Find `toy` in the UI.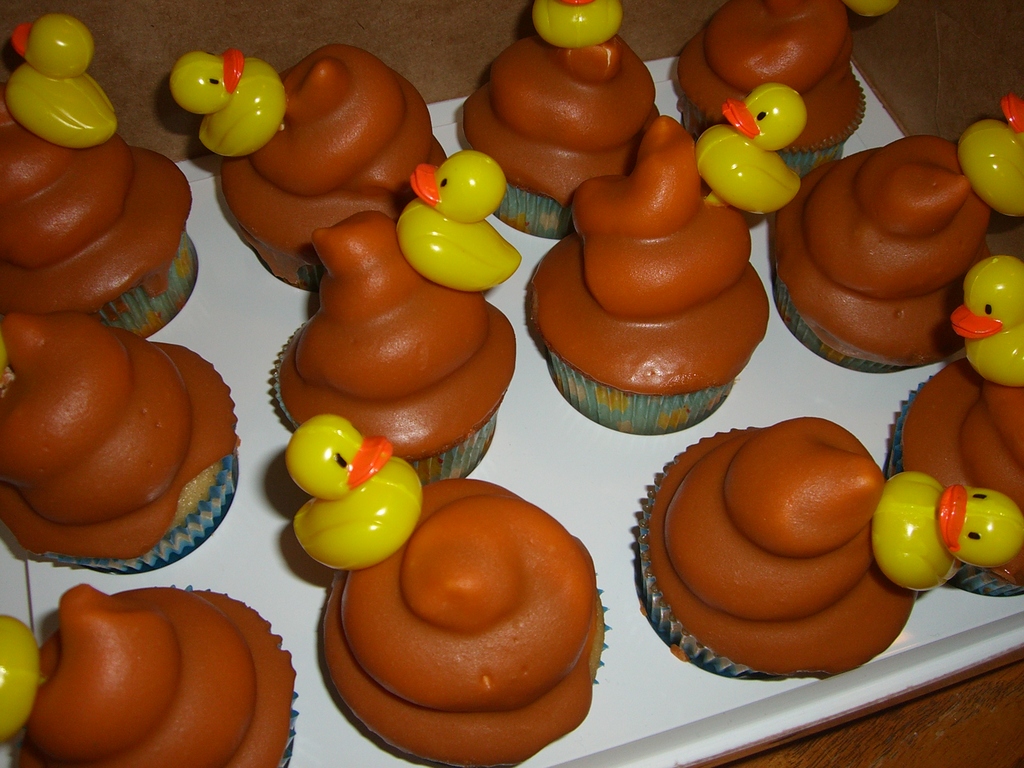
UI element at locate(842, 0, 898, 18).
